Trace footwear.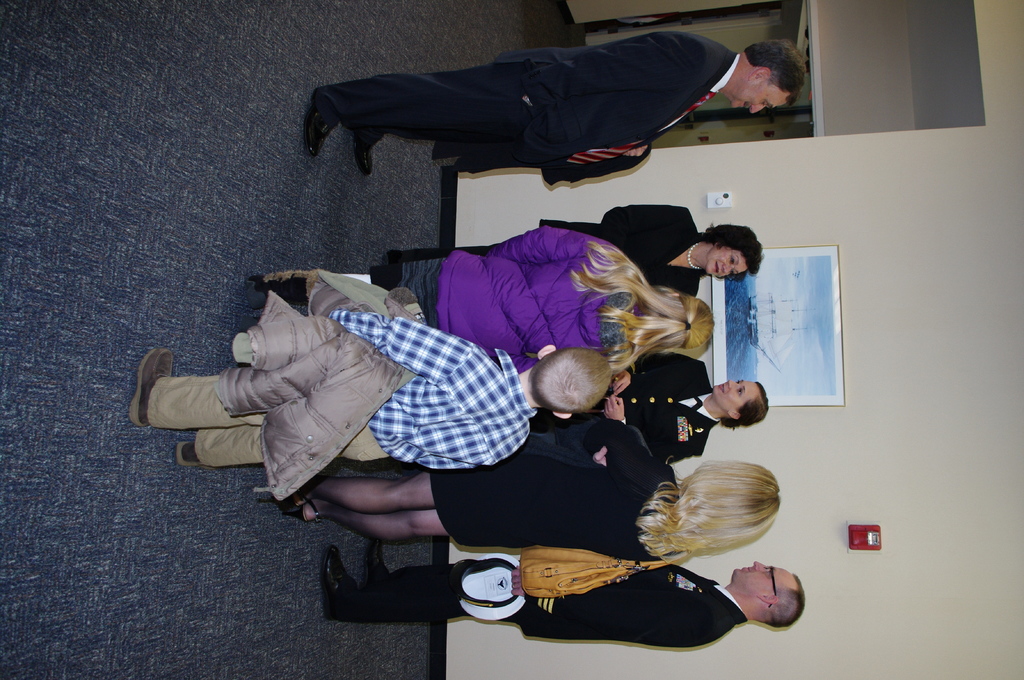
Traced to x1=253, y1=471, x2=312, y2=509.
